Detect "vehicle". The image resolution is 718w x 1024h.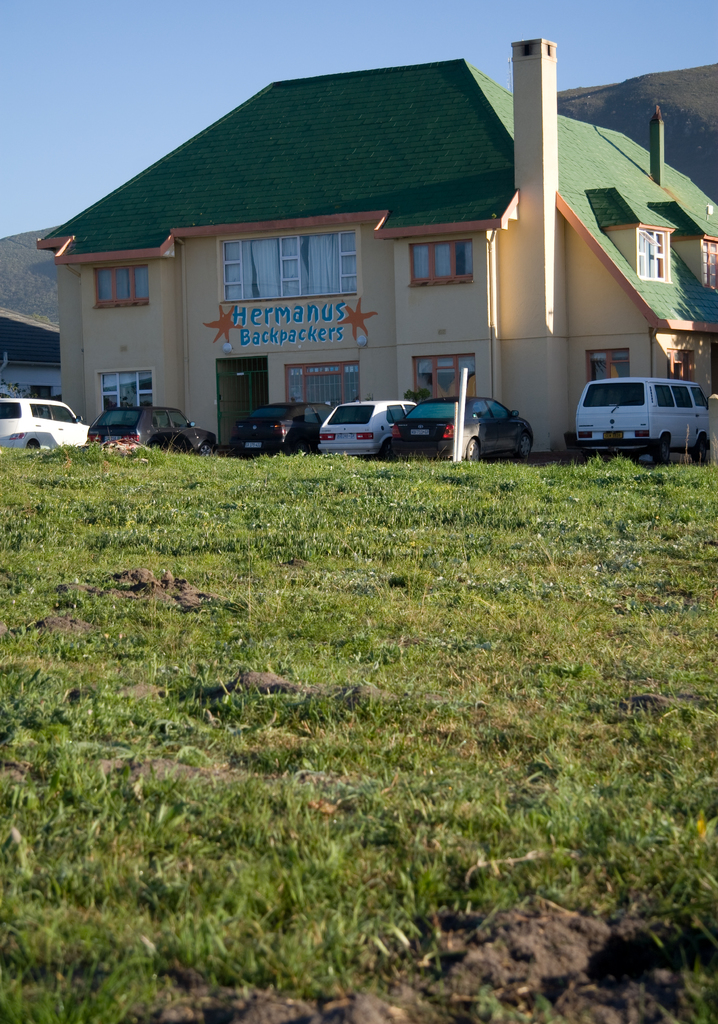
{"left": 0, "top": 378, "right": 89, "bottom": 441}.
